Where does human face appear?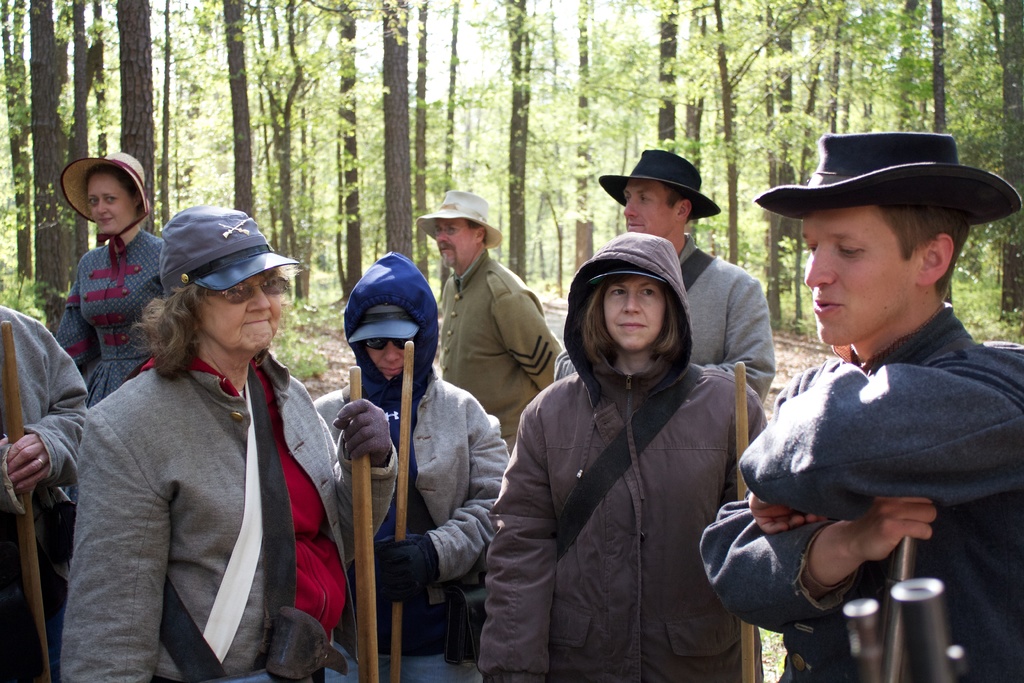
Appears at (left=89, top=173, right=127, bottom=245).
